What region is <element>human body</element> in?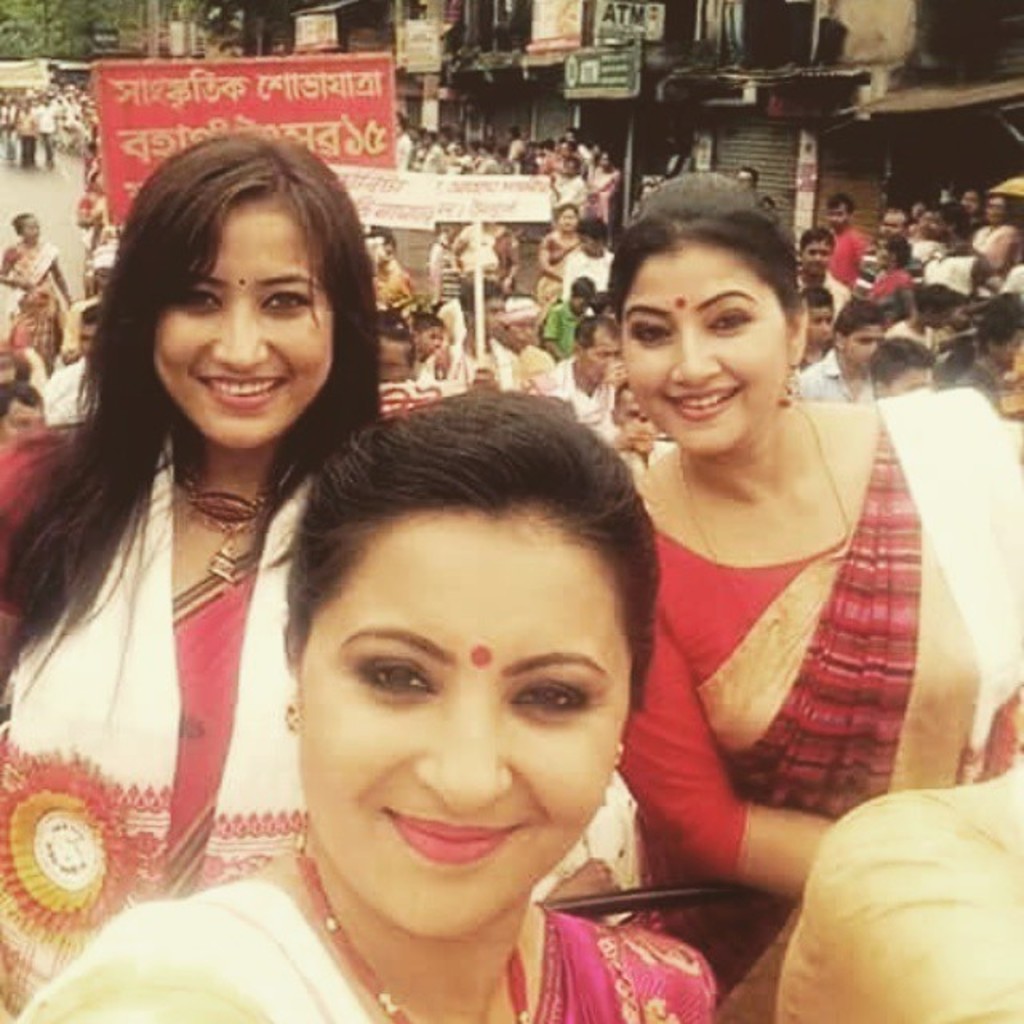
BBox(515, 298, 557, 398).
